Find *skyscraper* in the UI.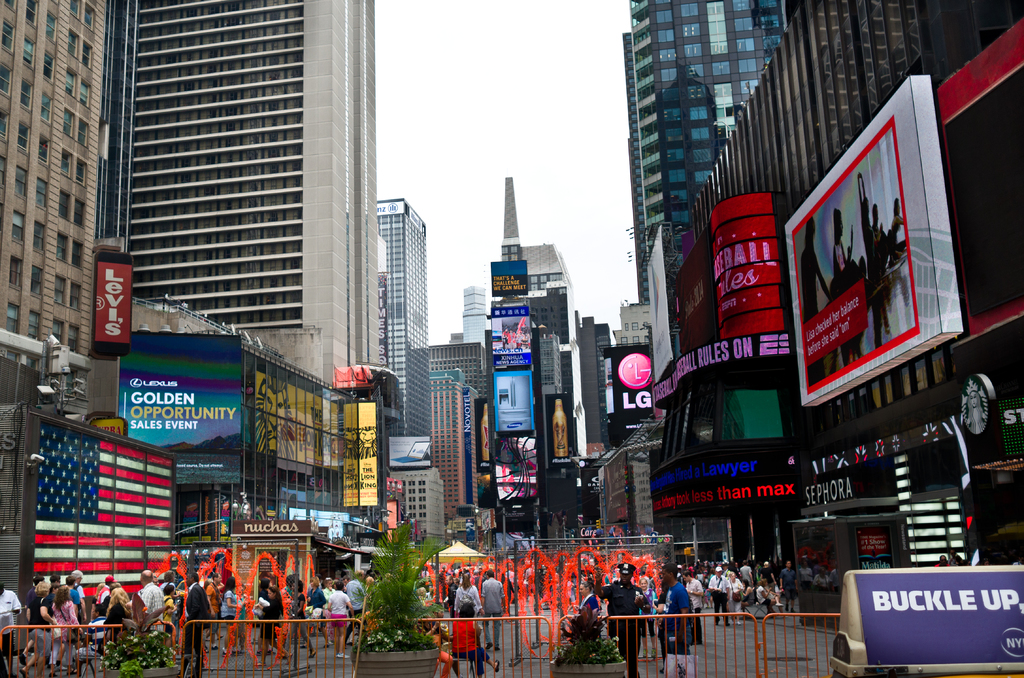
UI element at l=132, t=0, r=383, b=382.
